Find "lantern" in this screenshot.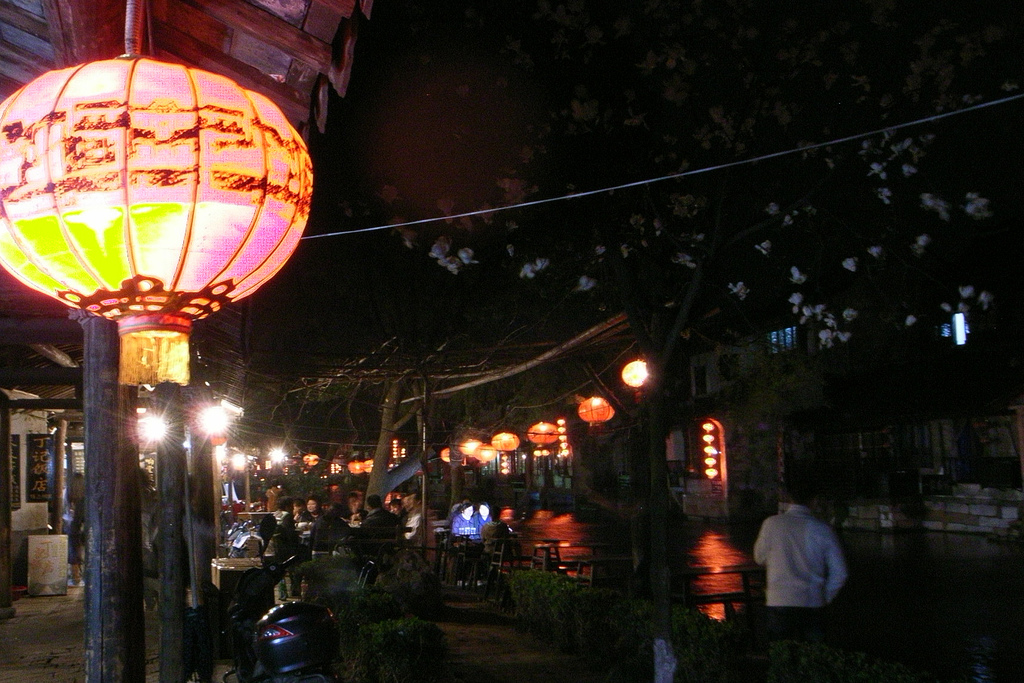
The bounding box for "lantern" is [527, 420, 561, 450].
